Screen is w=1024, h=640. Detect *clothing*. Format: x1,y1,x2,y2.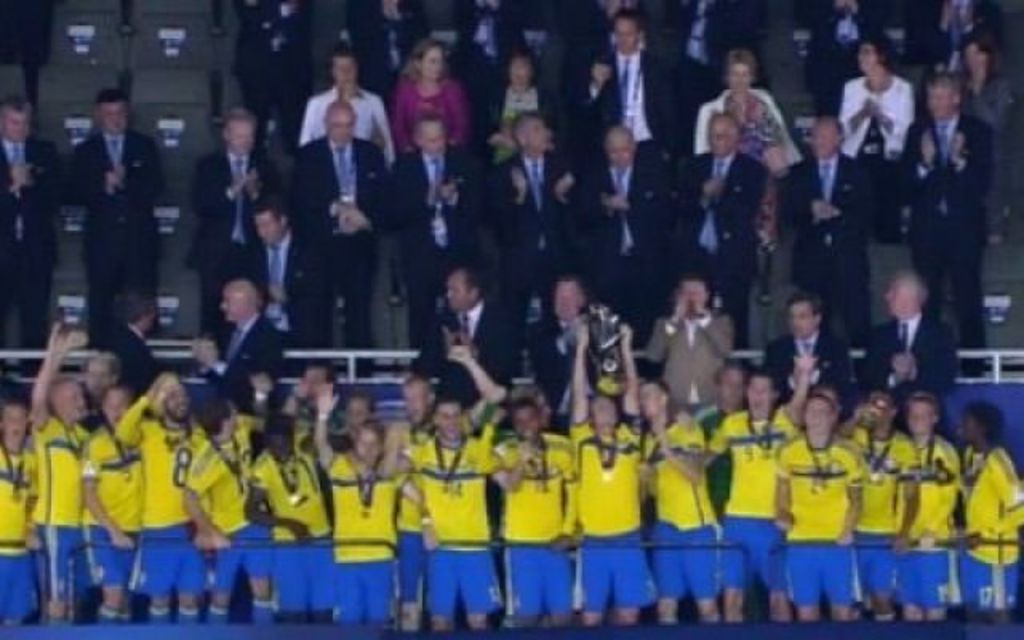
123,410,192,616.
